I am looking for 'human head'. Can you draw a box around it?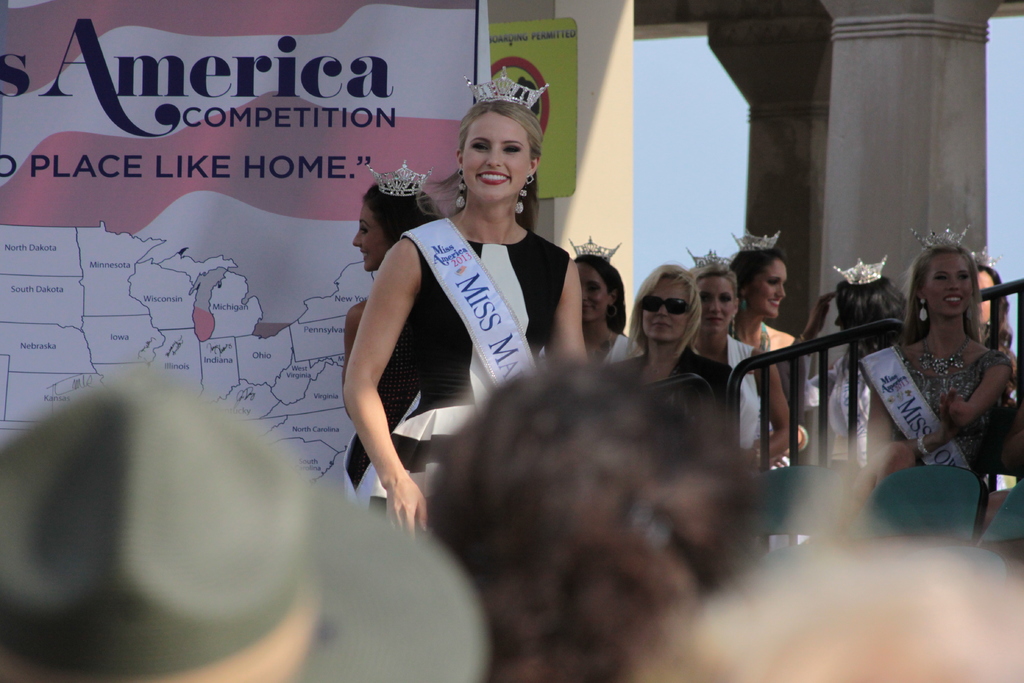
Sure, the bounding box is 351, 158, 445, 273.
